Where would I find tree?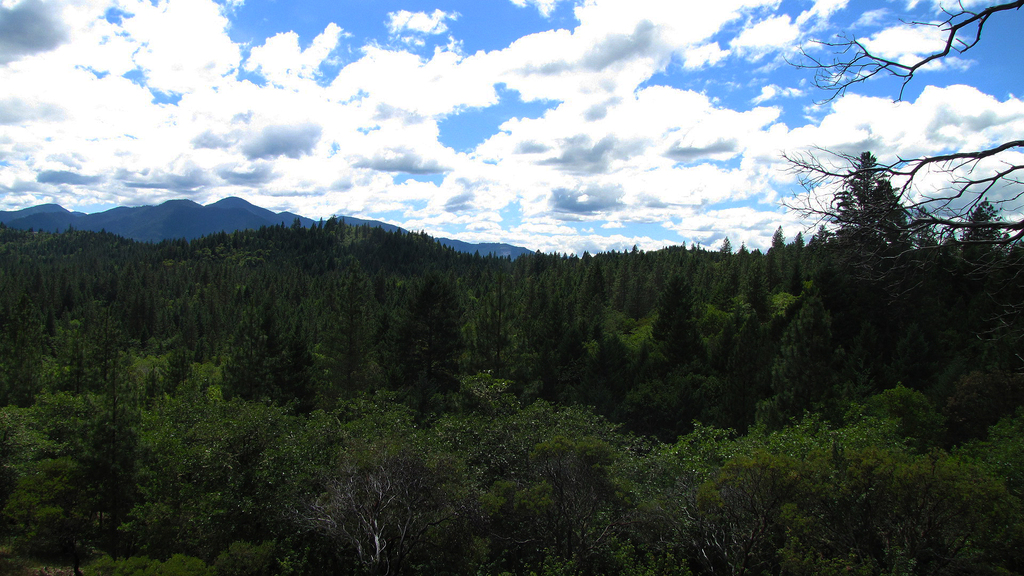
At pyautogui.locateOnScreen(783, 141, 1023, 266).
